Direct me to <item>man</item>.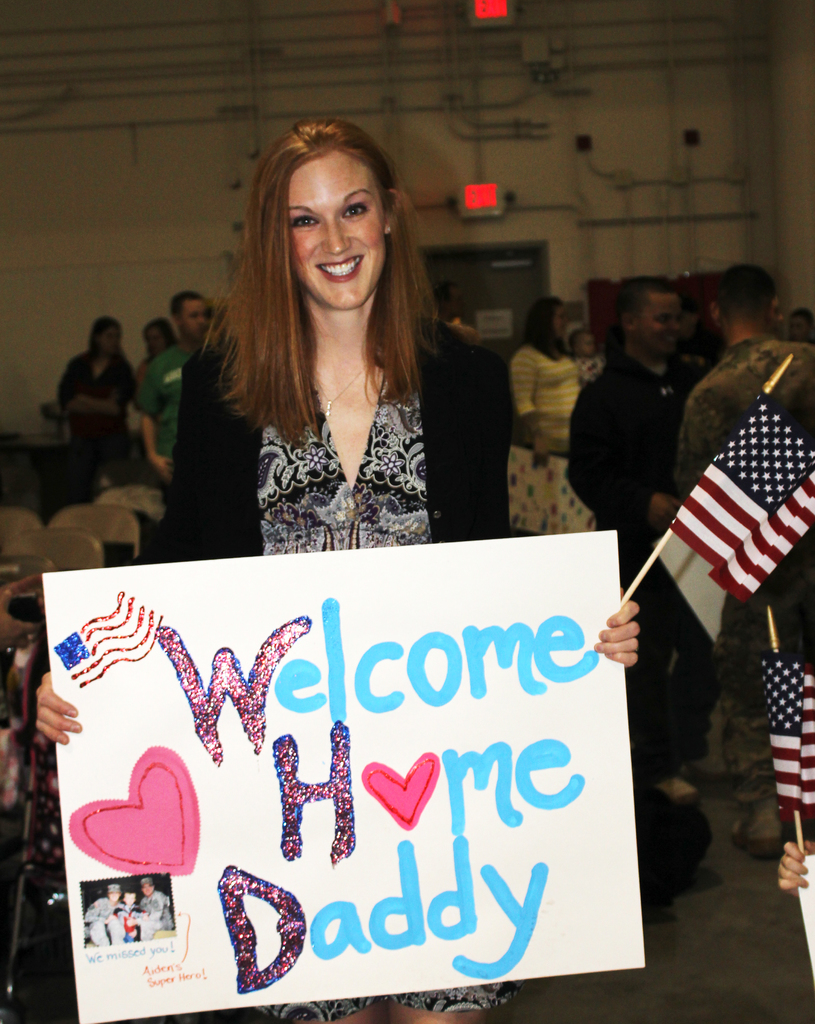
Direction: 677 261 814 861.
